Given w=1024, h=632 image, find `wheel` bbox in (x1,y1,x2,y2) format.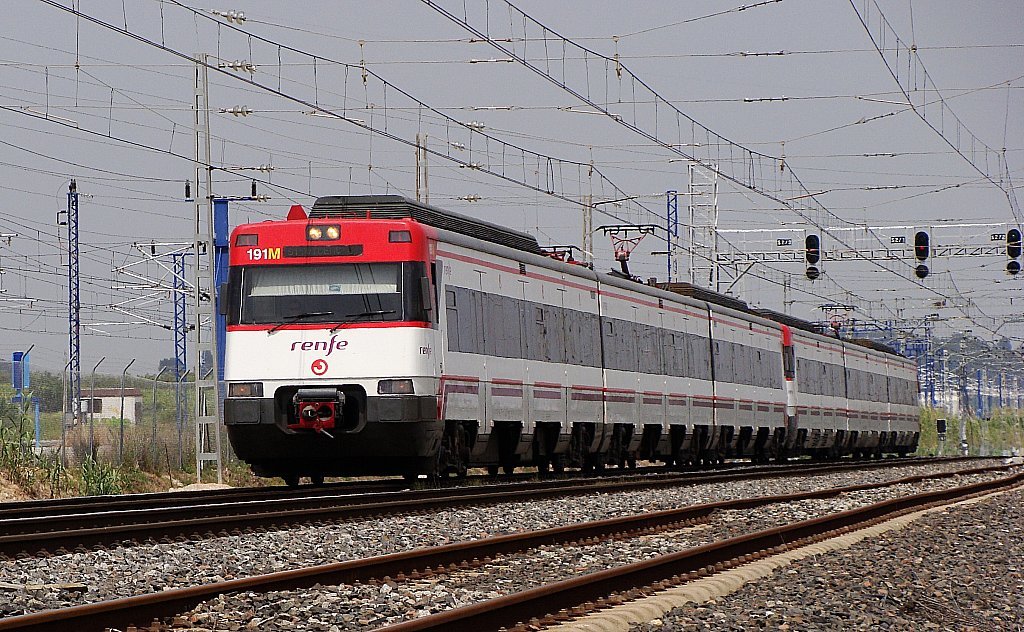
(852,453,858,458).
